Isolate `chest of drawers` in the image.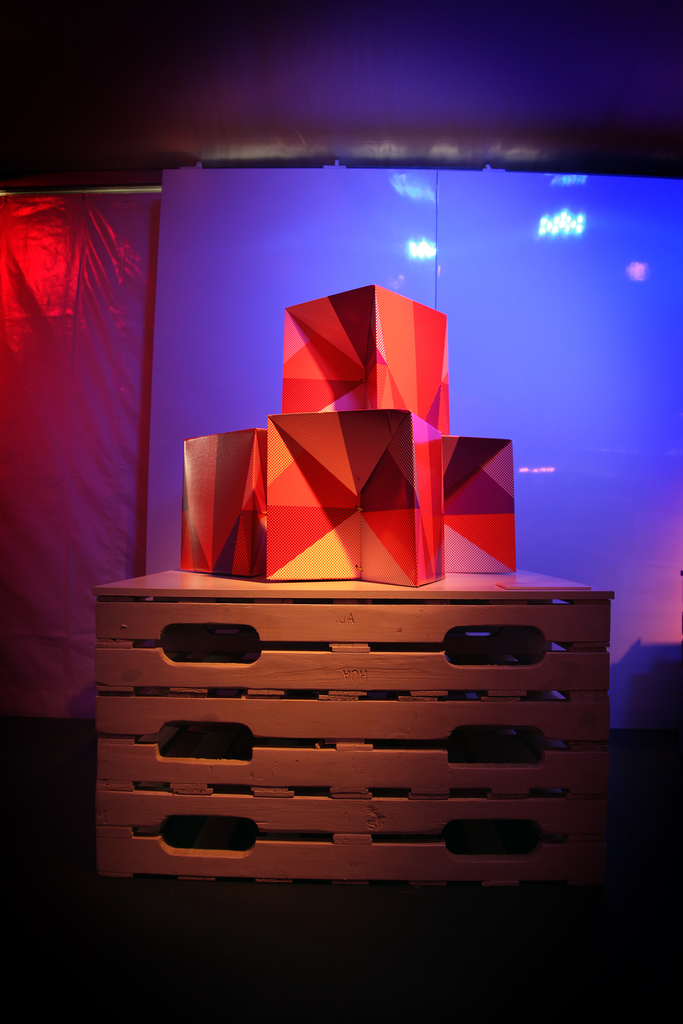
Isolated region: bbox=[95, 573, 611, 890].
